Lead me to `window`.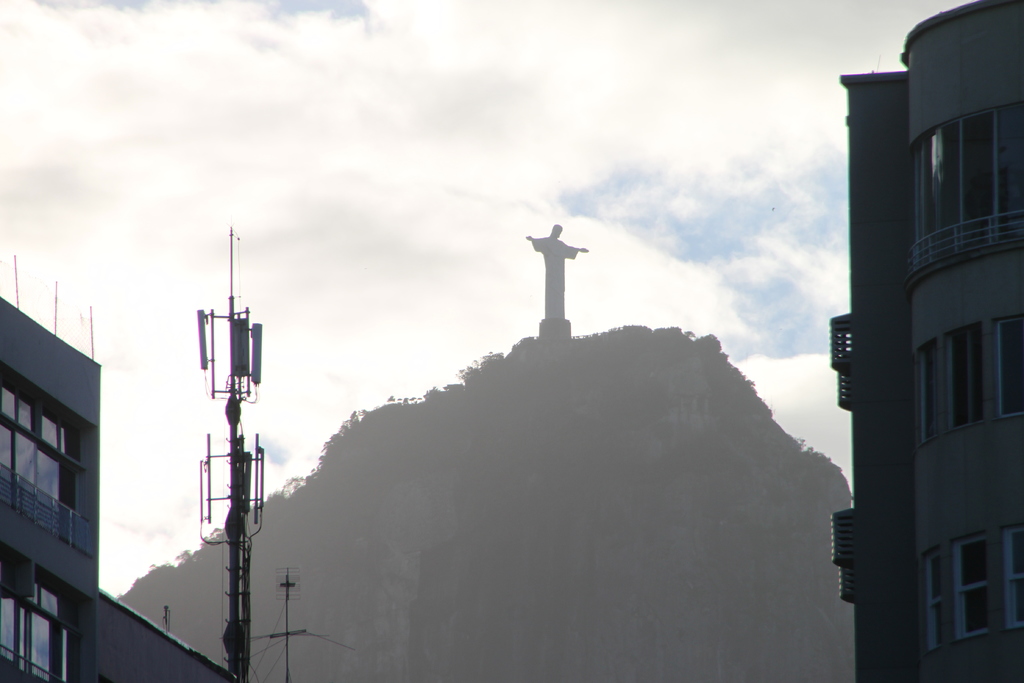
Lead to Rect(0, 557, 72, 682).
